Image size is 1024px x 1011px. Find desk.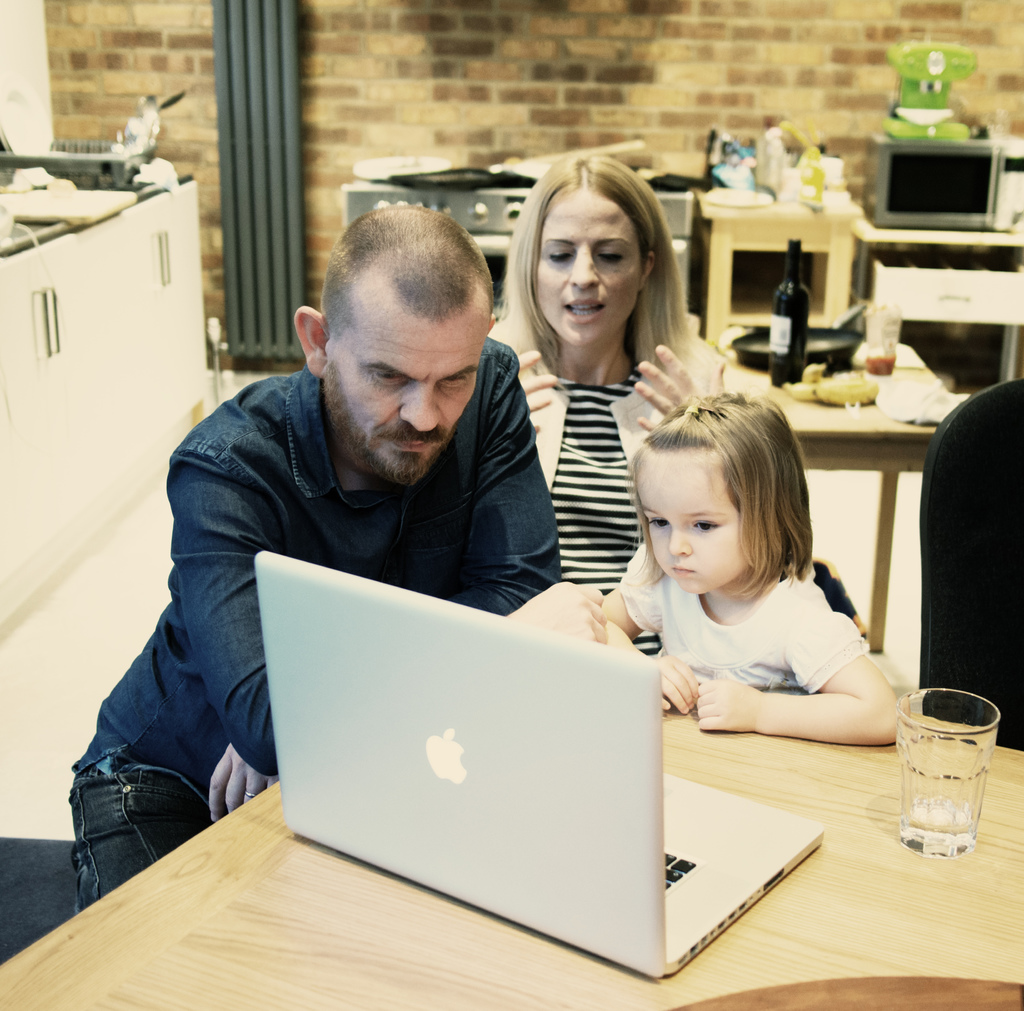
(x1=88, y1=397, x2=970, y2=1001).
